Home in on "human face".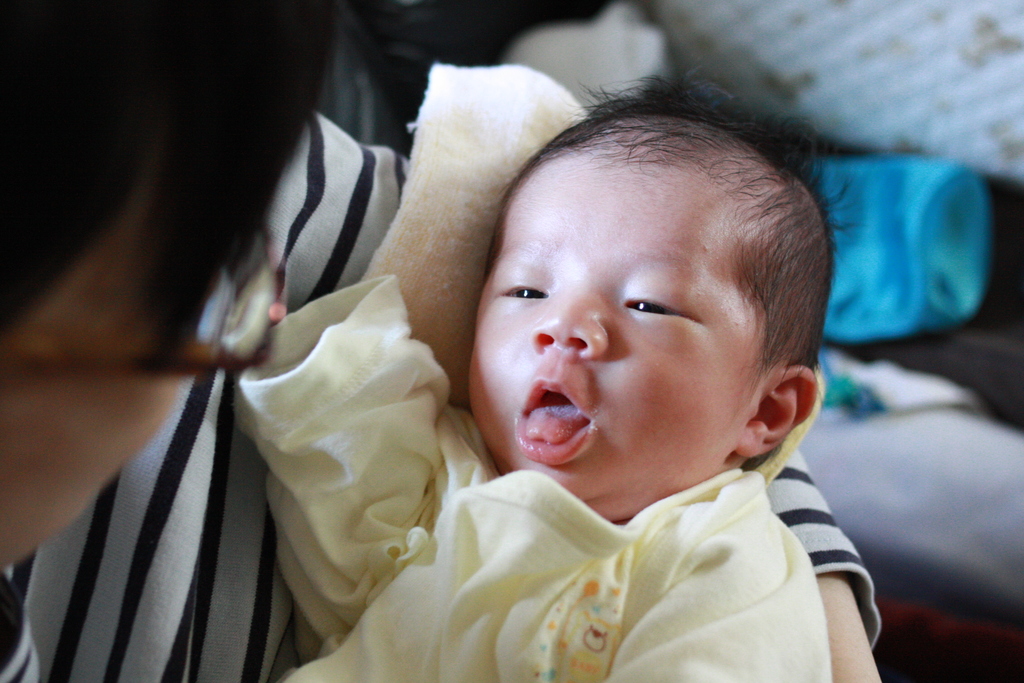
Homed in at 464:158:769:521.
